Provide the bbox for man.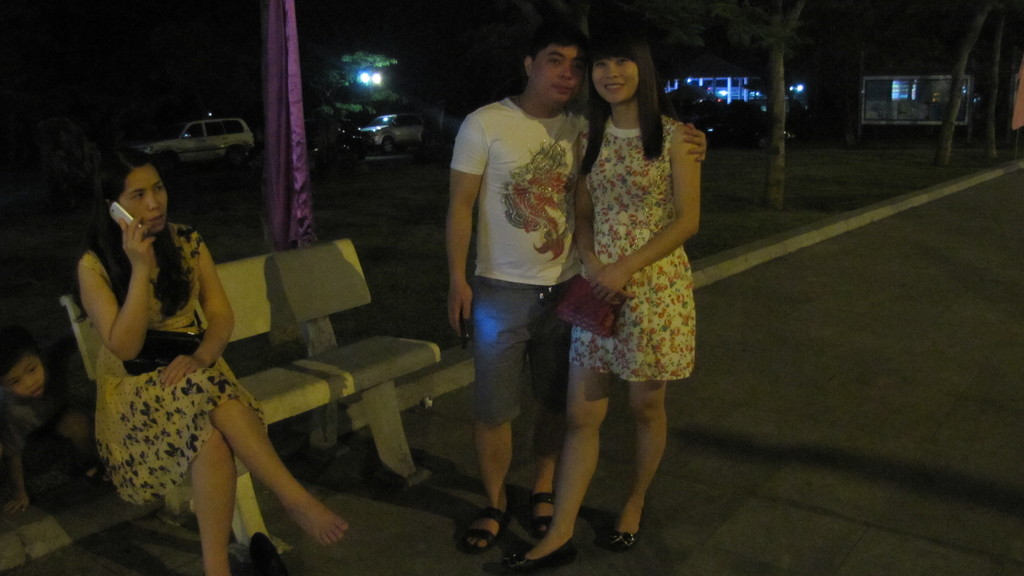
l=448, t=17, r=701, b=552.
